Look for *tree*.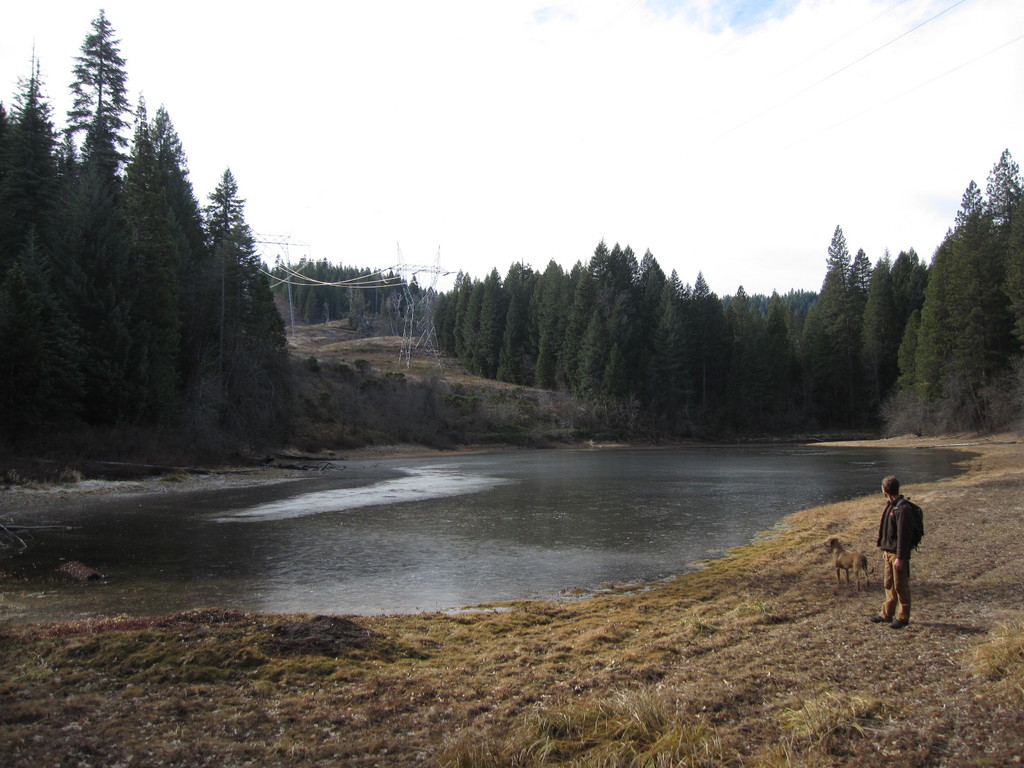
Found: (849,246,911,417).
